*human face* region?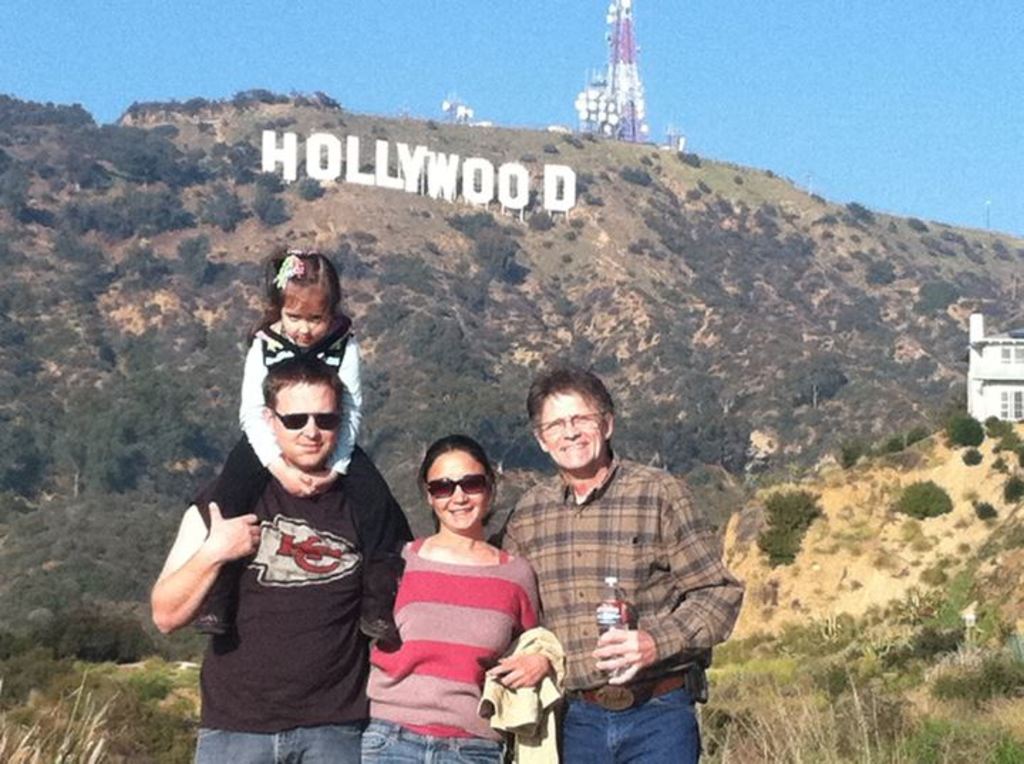
x1=284 y1=286 x2=329 y2=343
